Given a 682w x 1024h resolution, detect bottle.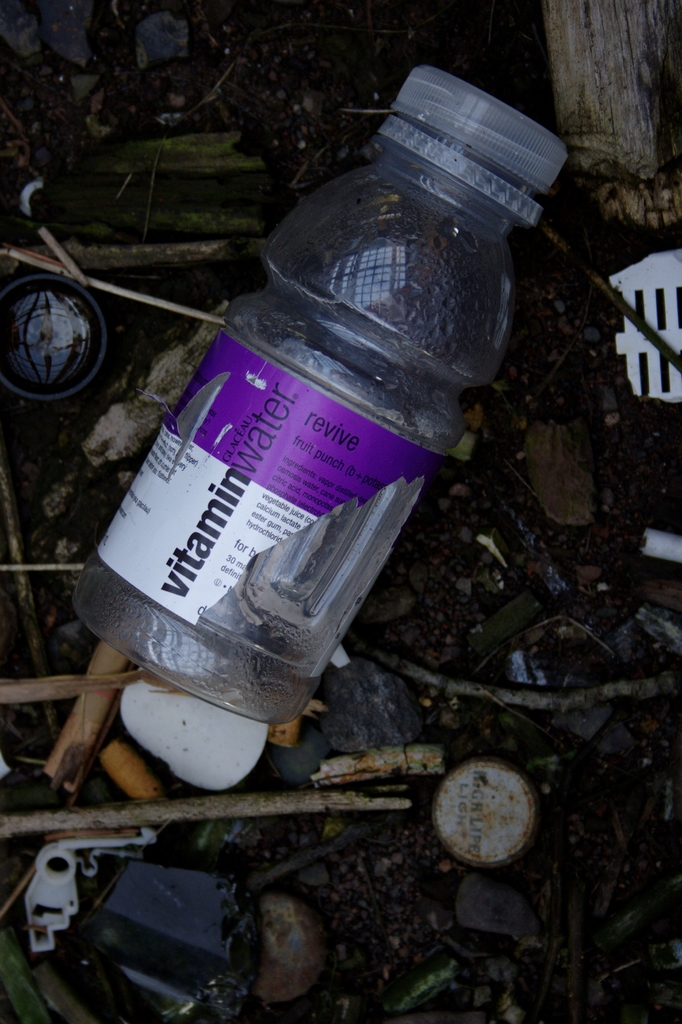
bbox=(74, 65, 569, 728).
